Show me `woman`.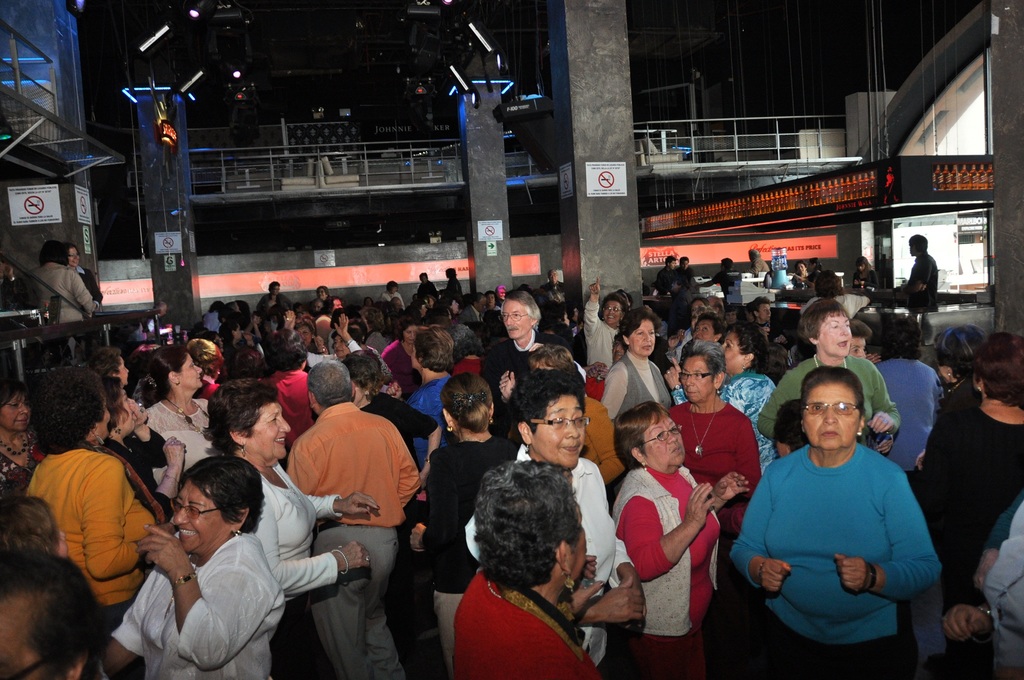
`woman` is here: [448, 462, 614, 679].
